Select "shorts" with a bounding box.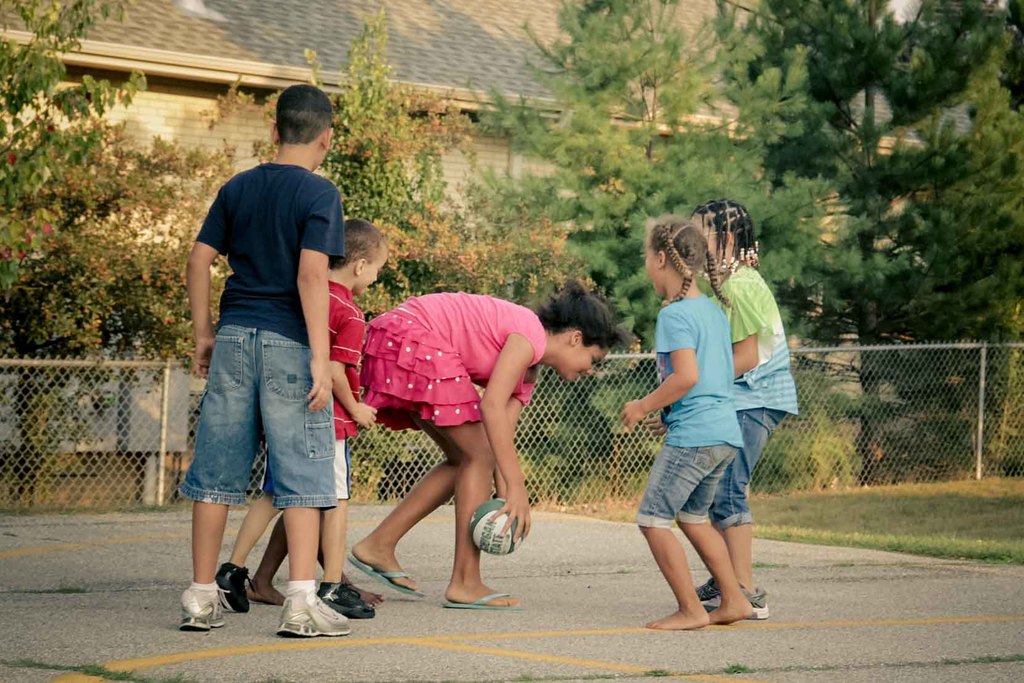
706:408:790:525.
